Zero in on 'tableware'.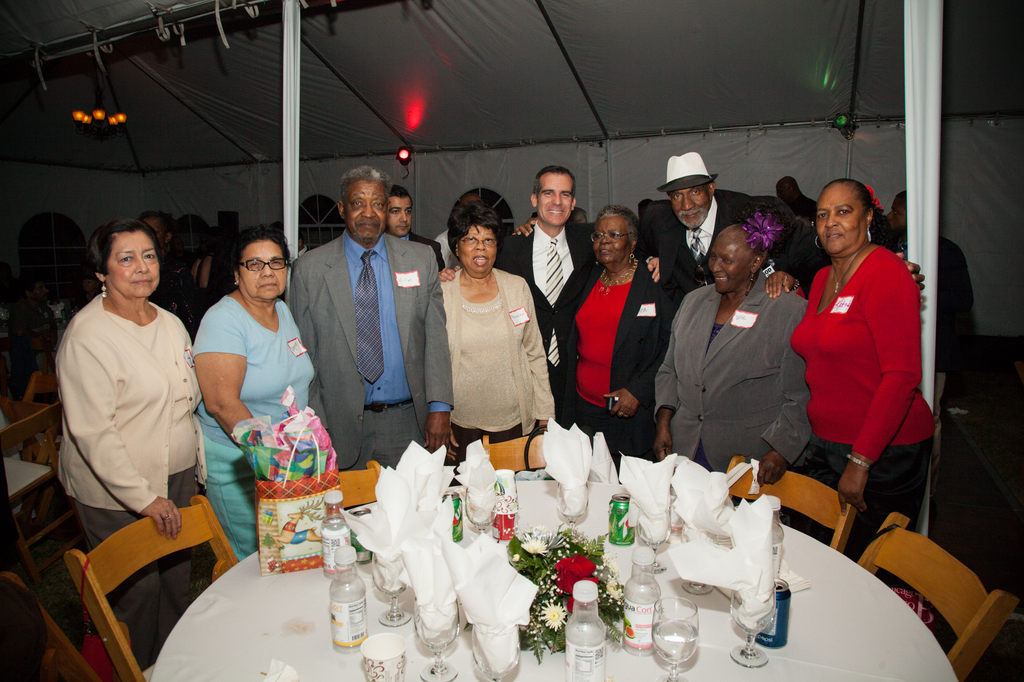
Zeroed in: bbox(561, 480, 589, 537).
